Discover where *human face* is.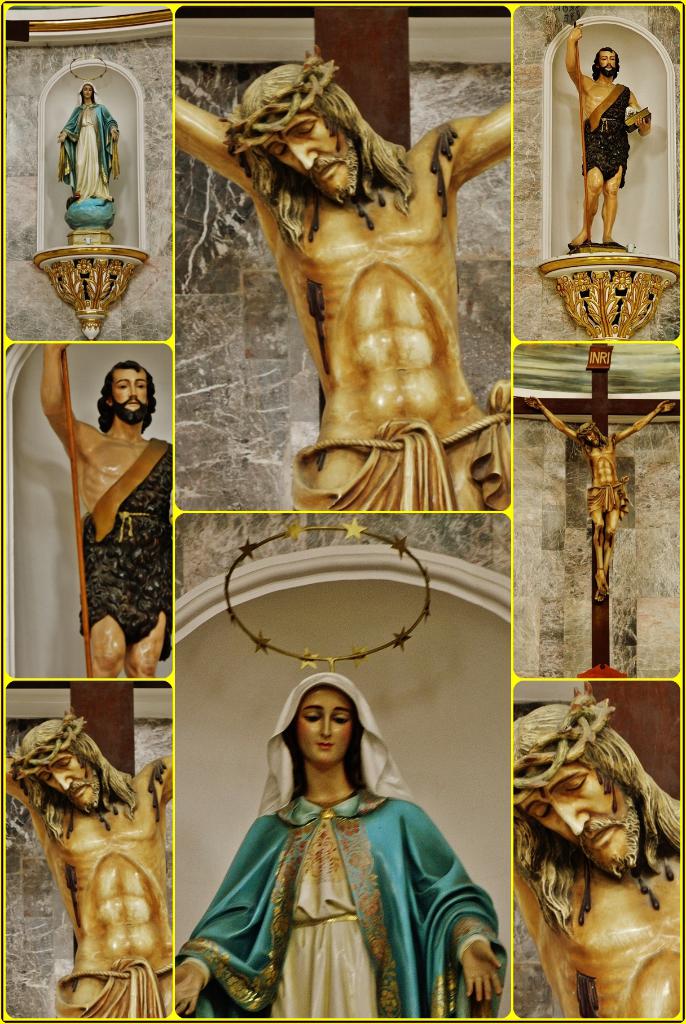
Discovered at pyautogui.locateOnScreen(518, 762, 639, 877).
